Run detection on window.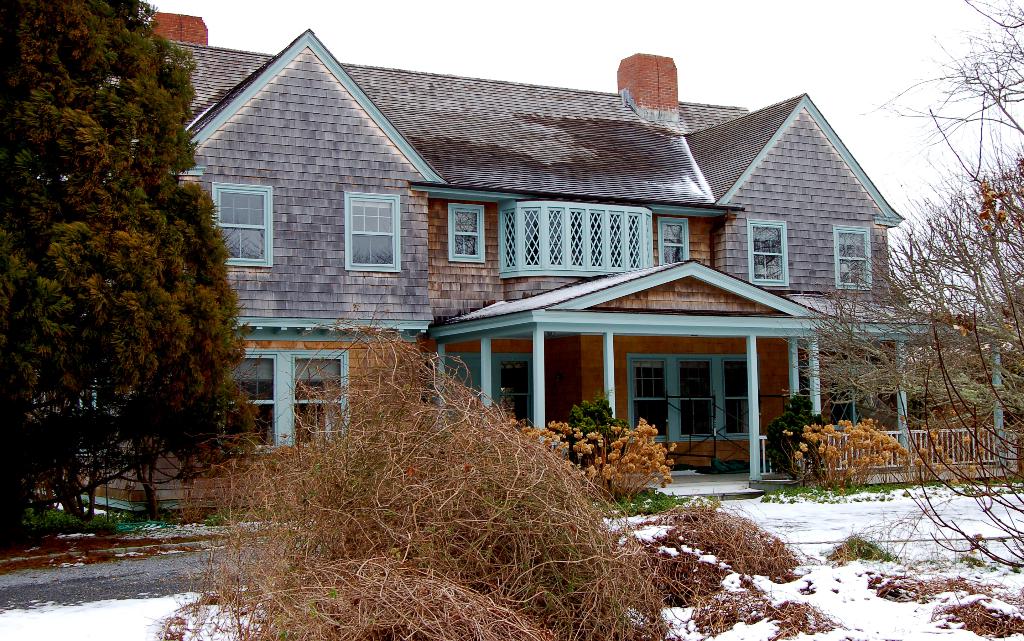
Result: rect(630, 355, 750, 441).
